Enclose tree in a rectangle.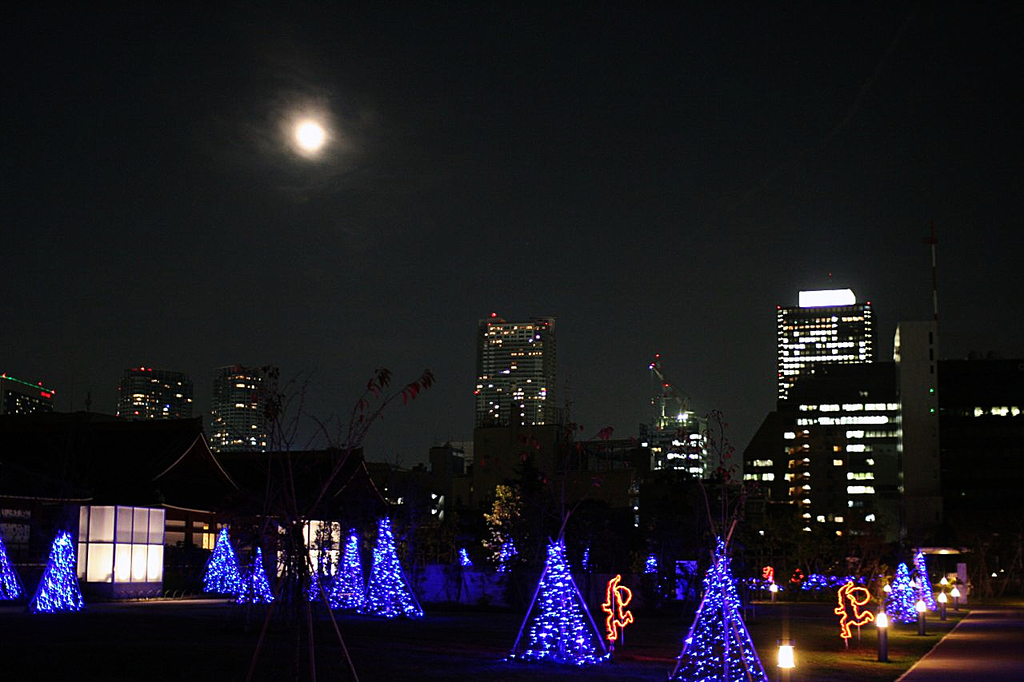
x1=878 y1=552 x2=918 y2=628.
